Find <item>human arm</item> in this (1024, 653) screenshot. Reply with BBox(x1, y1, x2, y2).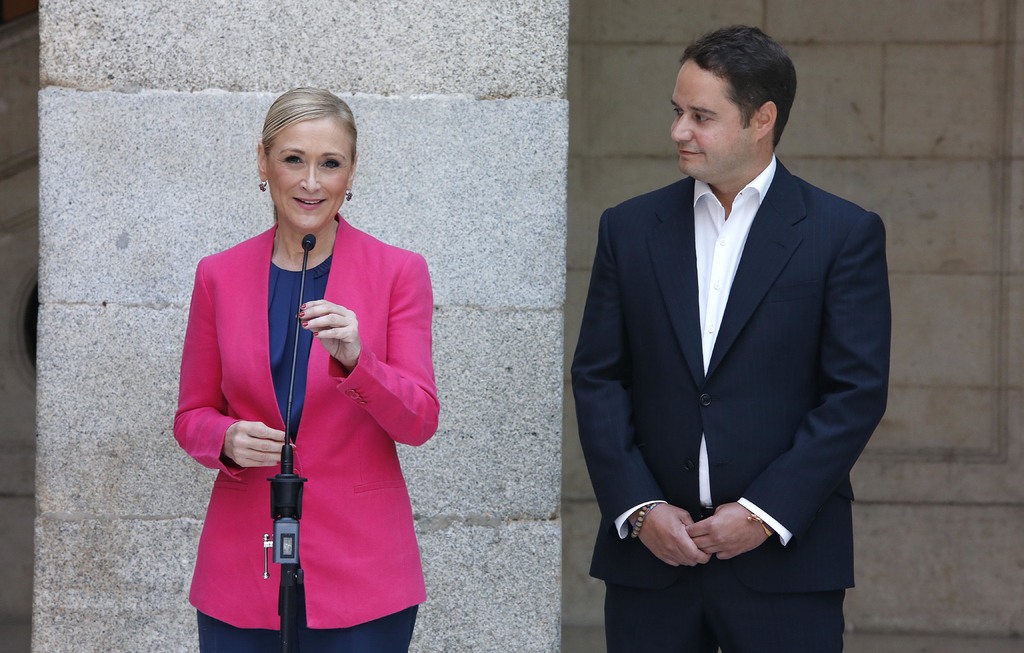
BBox(678, 211, 887, 563).
